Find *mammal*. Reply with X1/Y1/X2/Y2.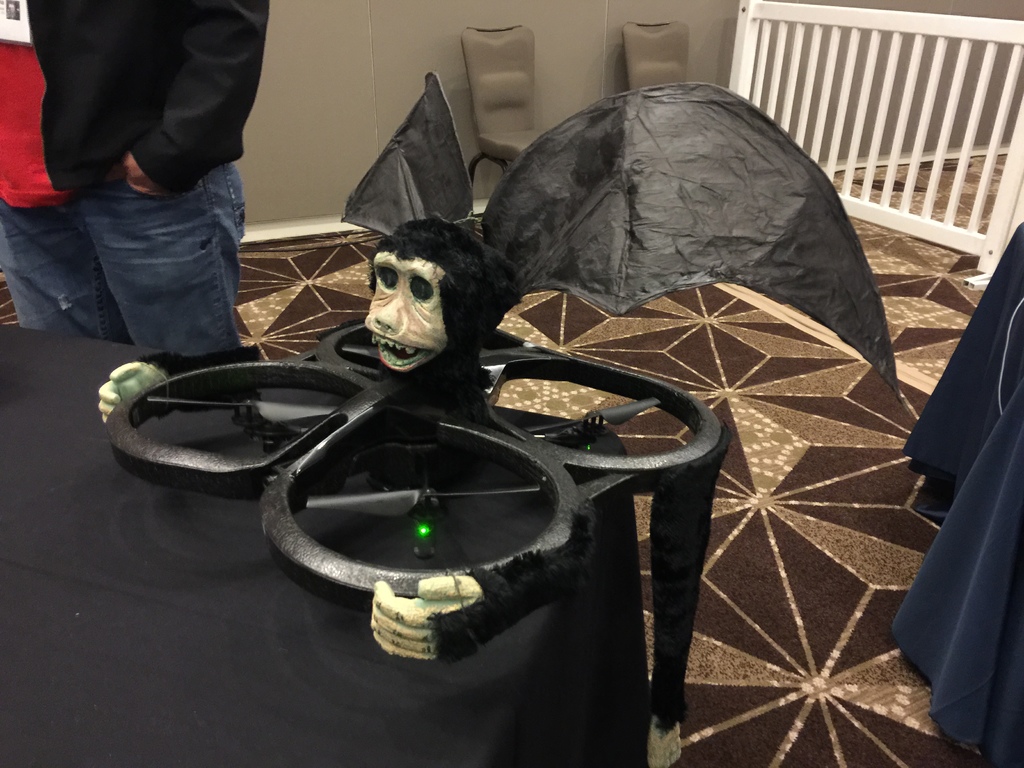
0/0/132/344.
